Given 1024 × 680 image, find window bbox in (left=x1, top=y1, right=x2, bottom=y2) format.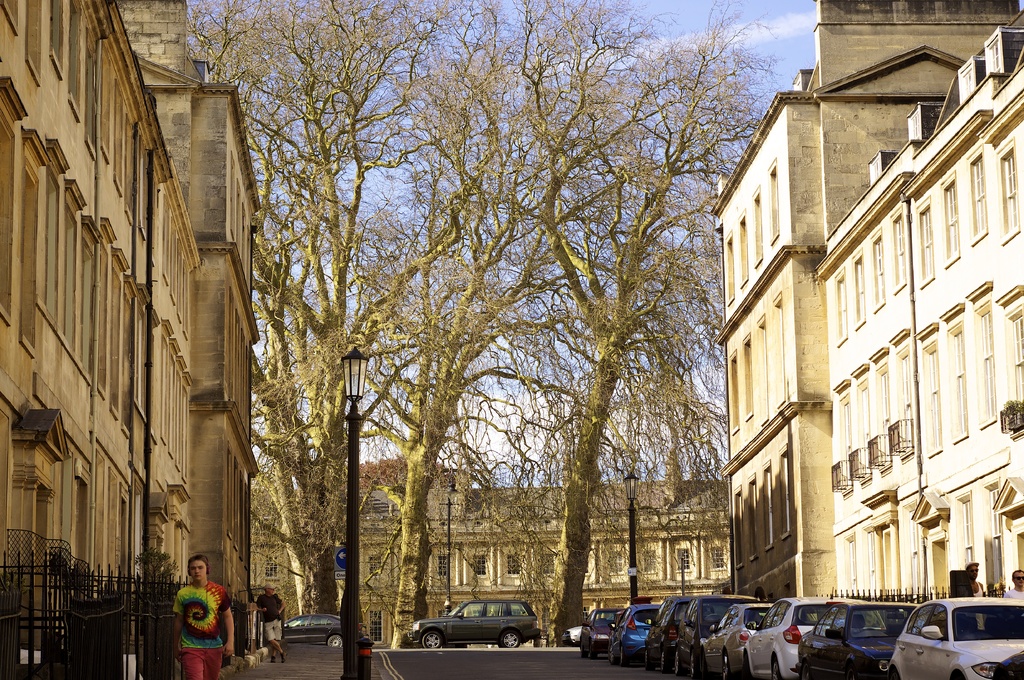
(left=676, top=546, right=696, bottom=571).
